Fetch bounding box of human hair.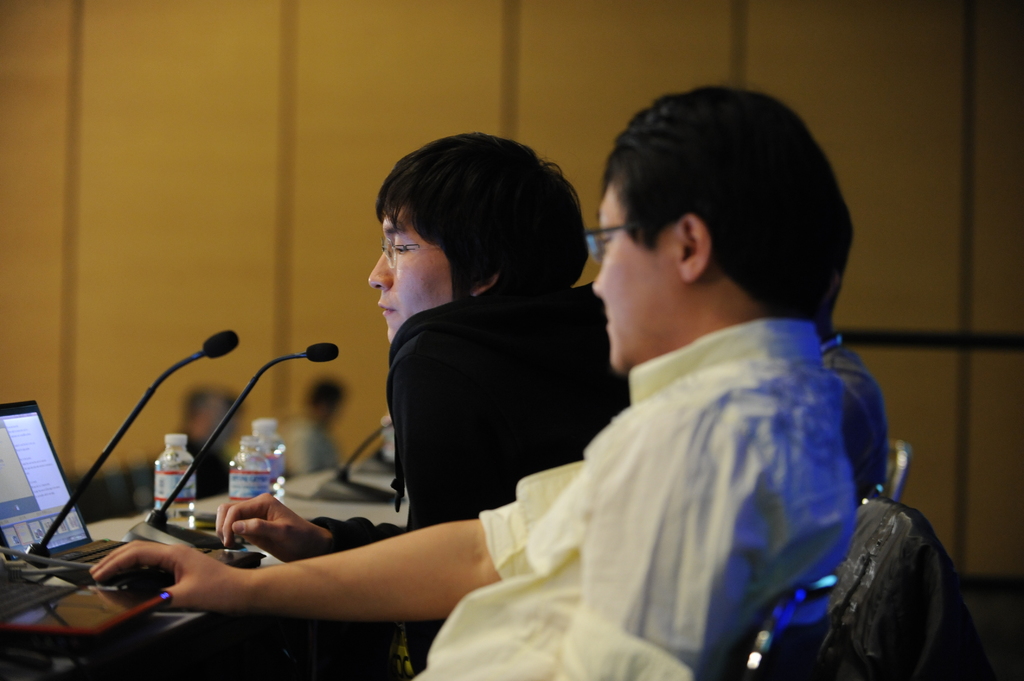
Bbox: <bbox>365, 134, 586, 310</bbox>.
